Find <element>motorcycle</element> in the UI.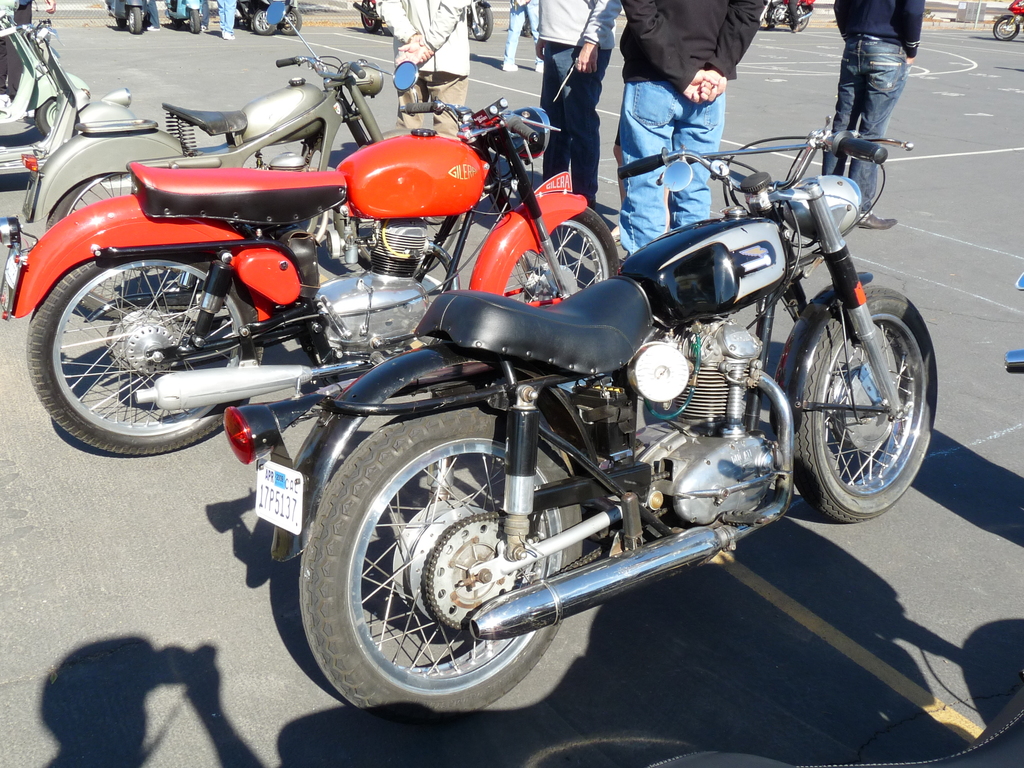
UI element at 3, 58, 621, 462.
